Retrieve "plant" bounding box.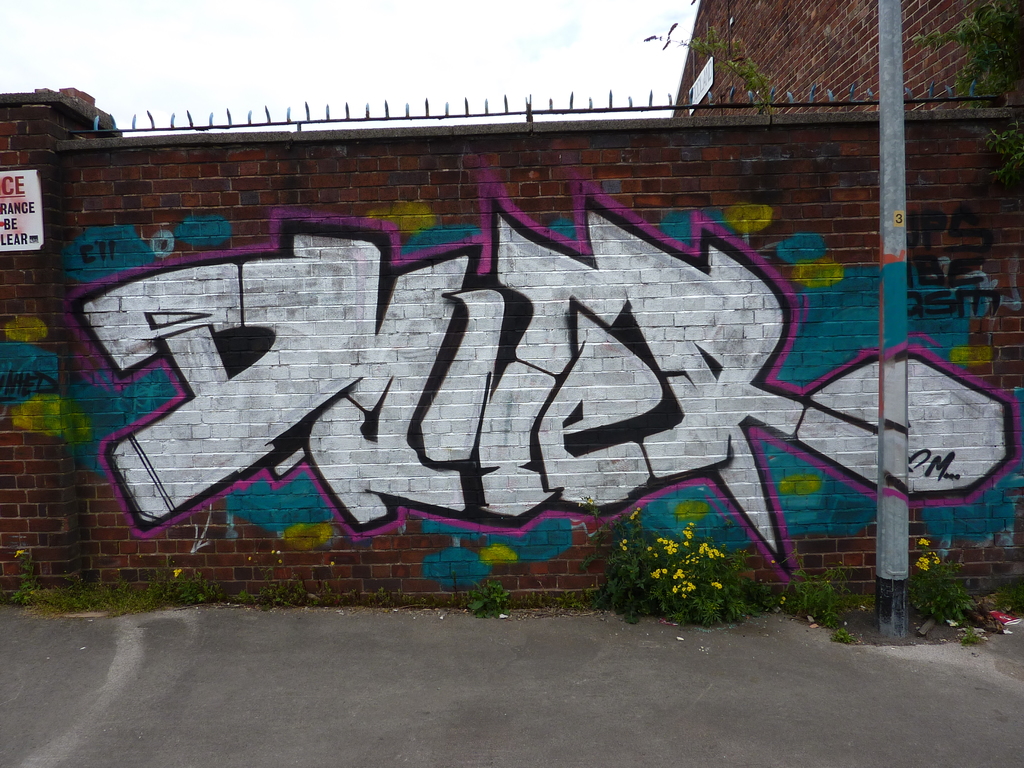
Bounding box: 573, 499, 803, 625.
